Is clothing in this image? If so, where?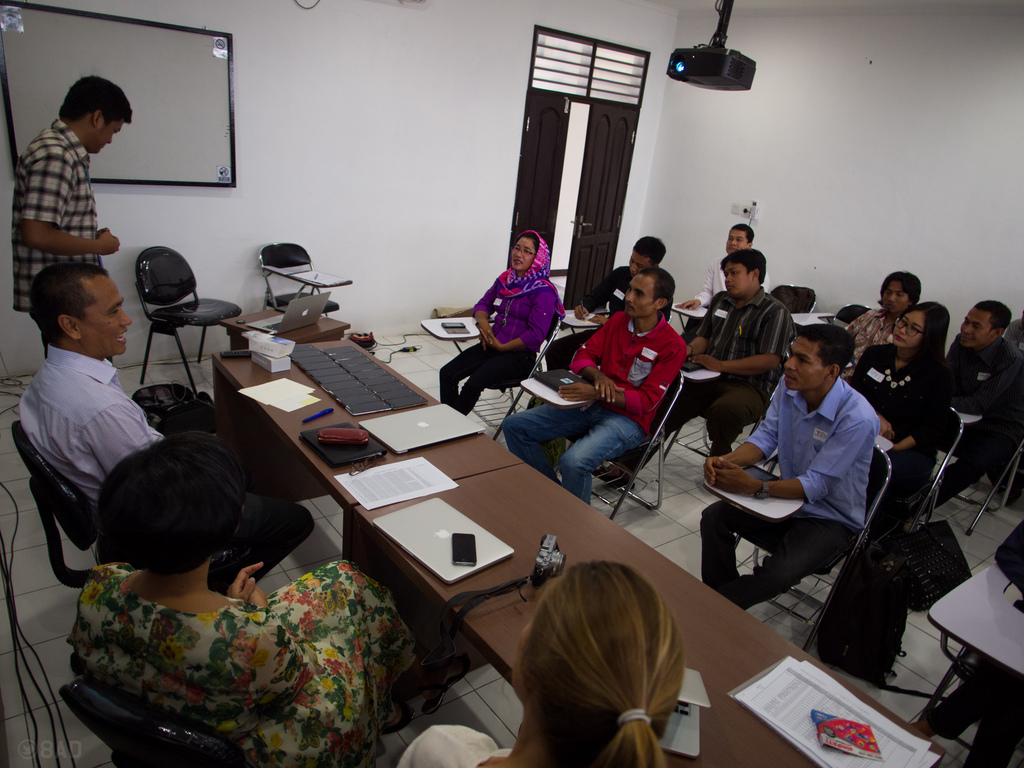
Yes, at x1=508 y1=301 x2=689 y2=501.
